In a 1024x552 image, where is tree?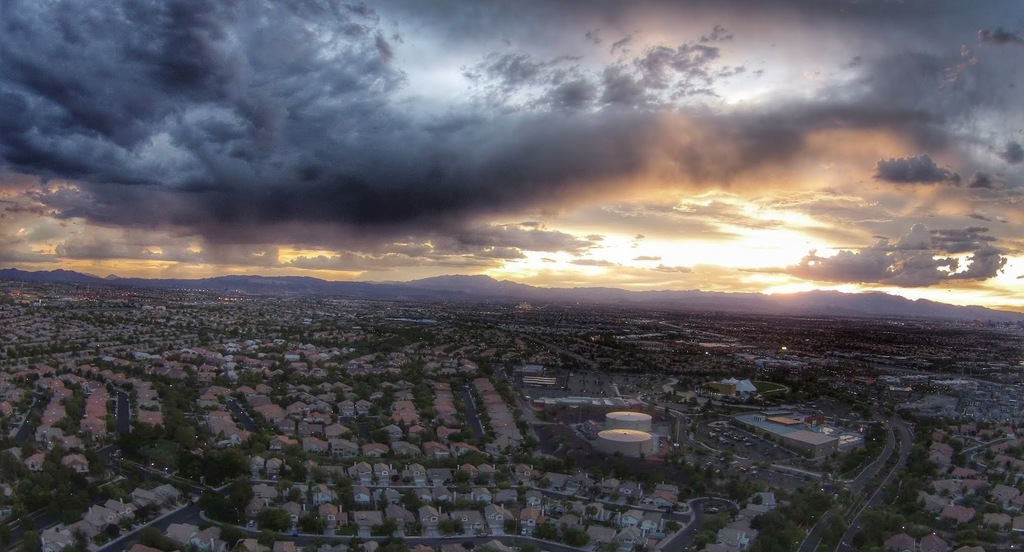
rect(450, 432, 462, 441).
